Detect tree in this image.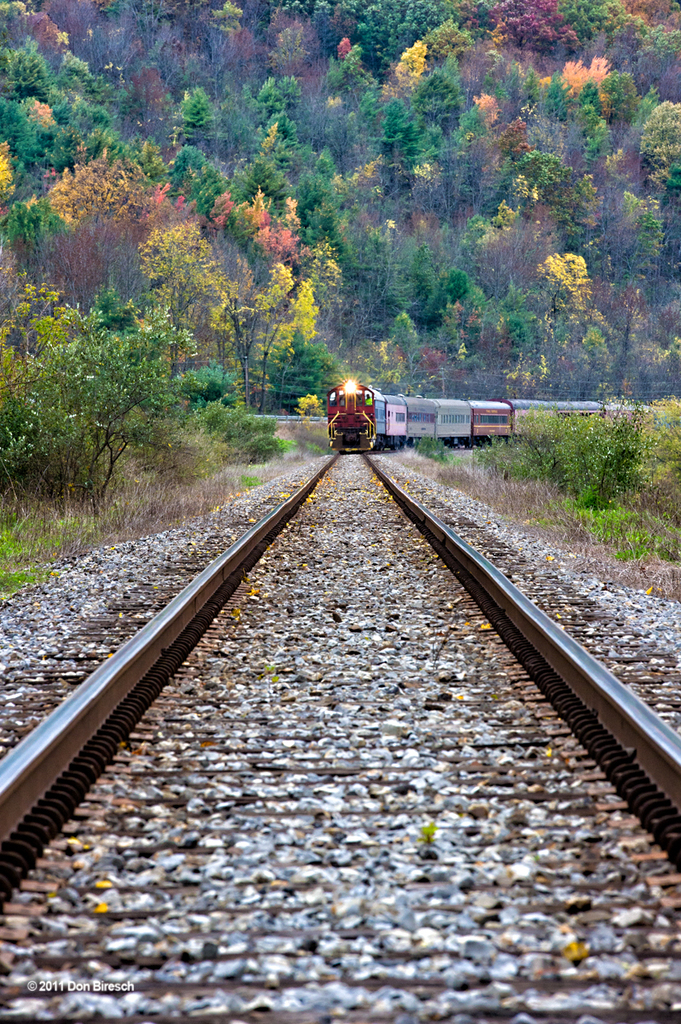
Detection: detection(241, 265, 322, 394).
